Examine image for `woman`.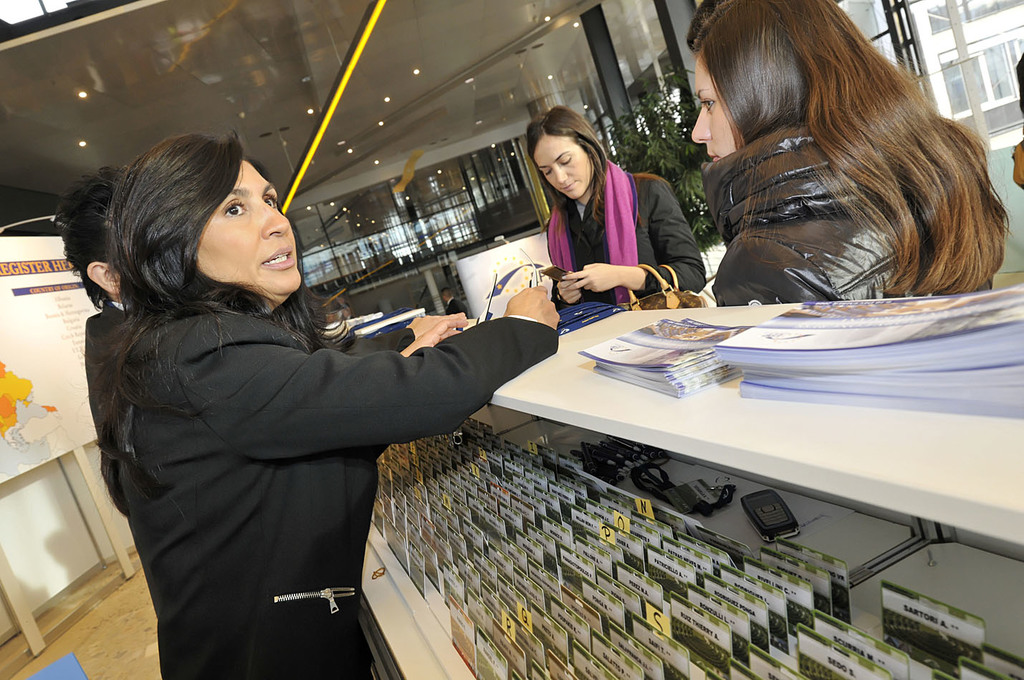
Examination result: [520, 104, 715, 304].
